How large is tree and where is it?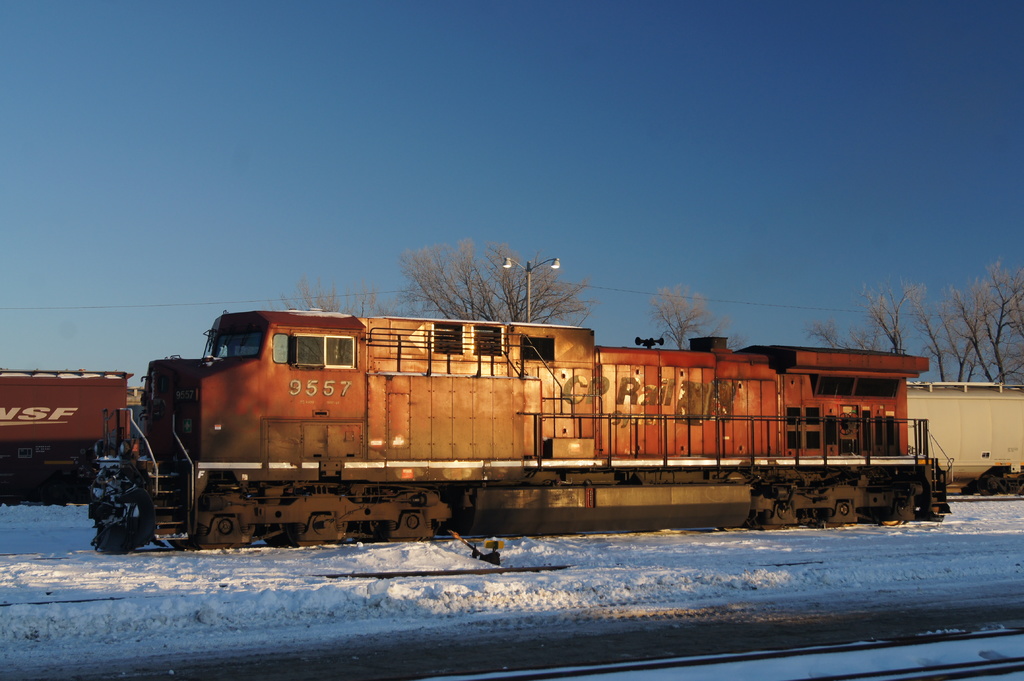
Bounding box: x1=259, y1=276, x2=404, y2=344.
